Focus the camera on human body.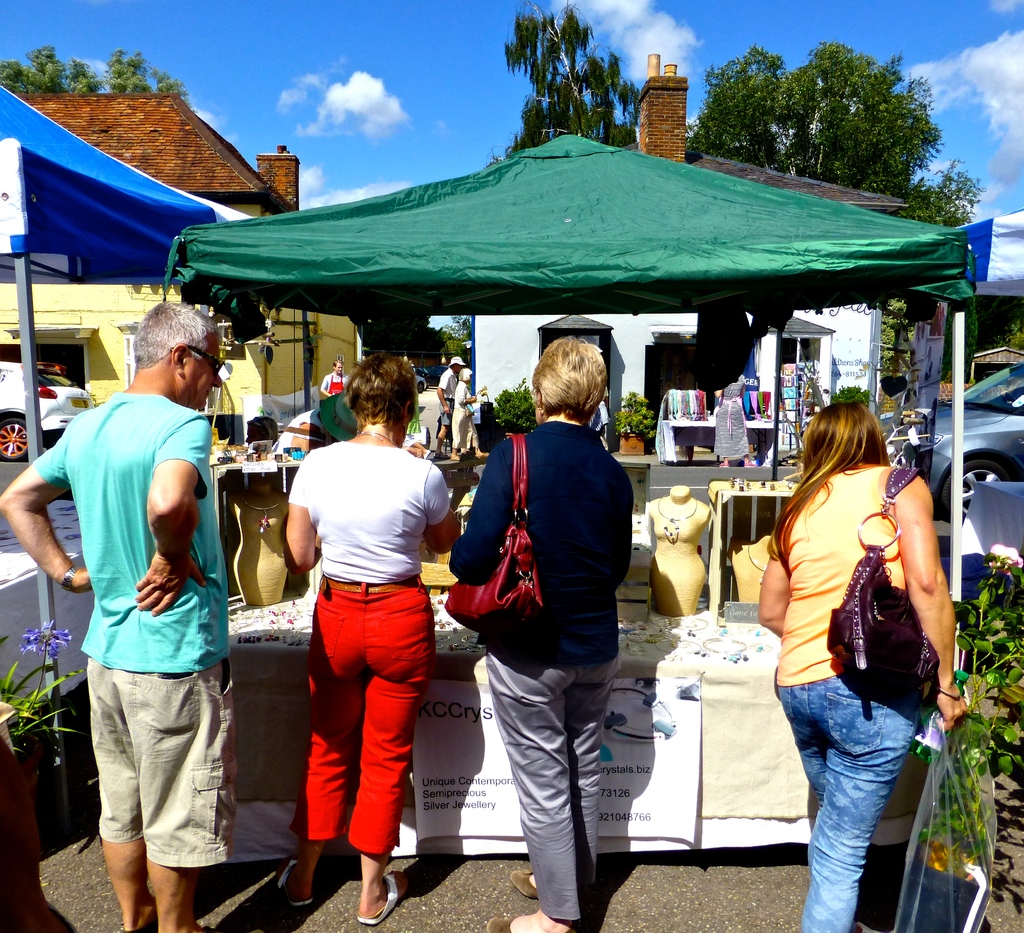
Focus region: bbox=(436, 369, 457, 447).
